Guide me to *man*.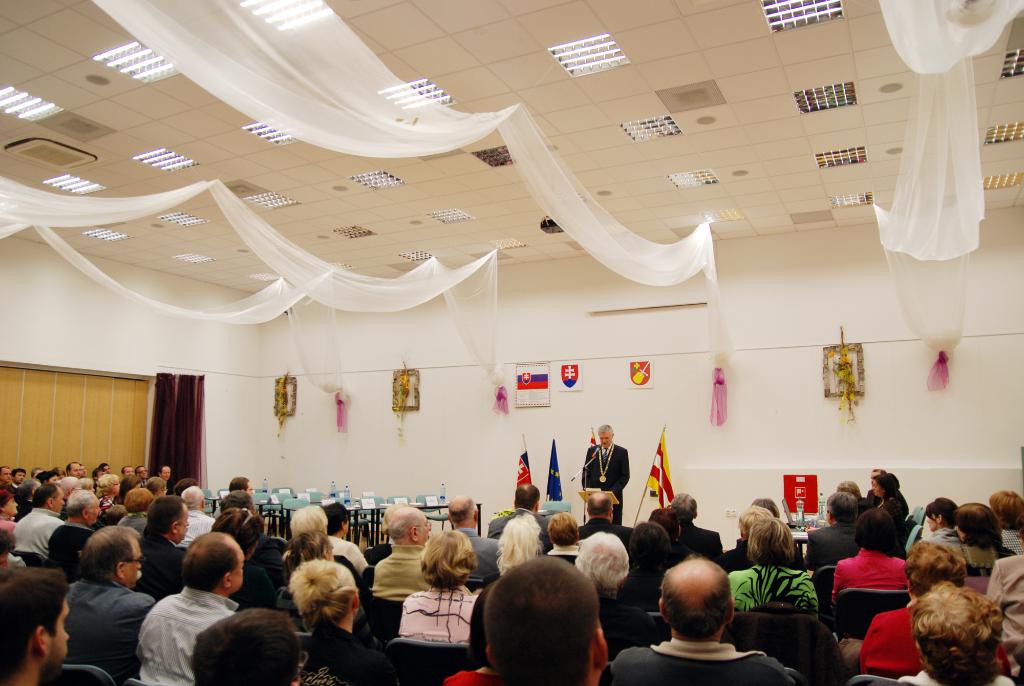
Guidance: bbox(13, 469, 27, 490).
